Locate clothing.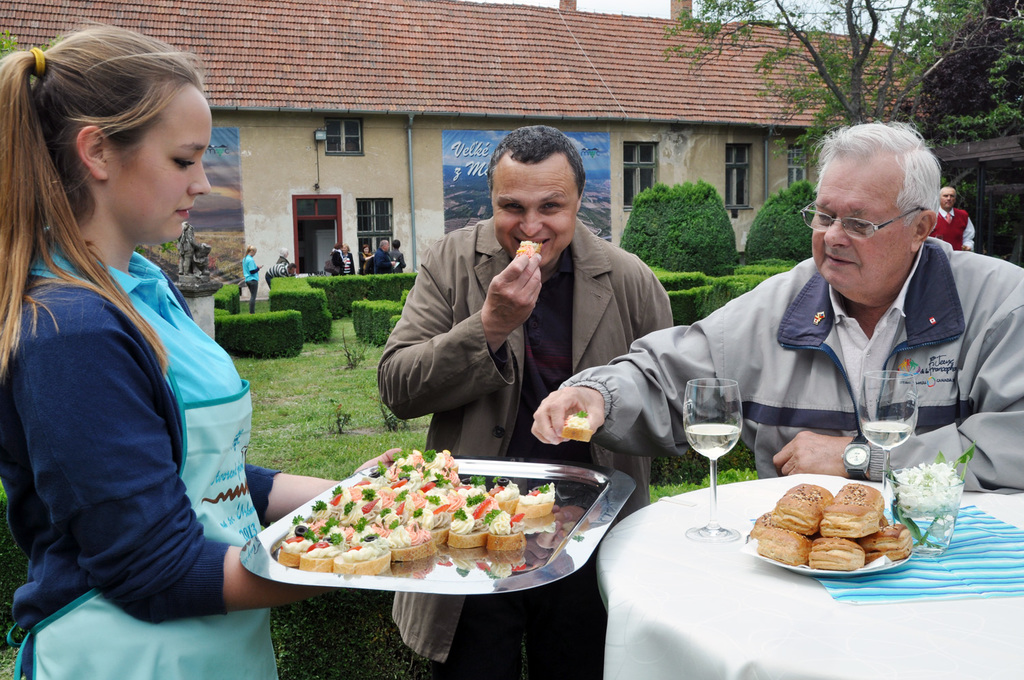
Bounding box: {"left": 0, "top": 229, "right": 278, "bottom": 679}.
